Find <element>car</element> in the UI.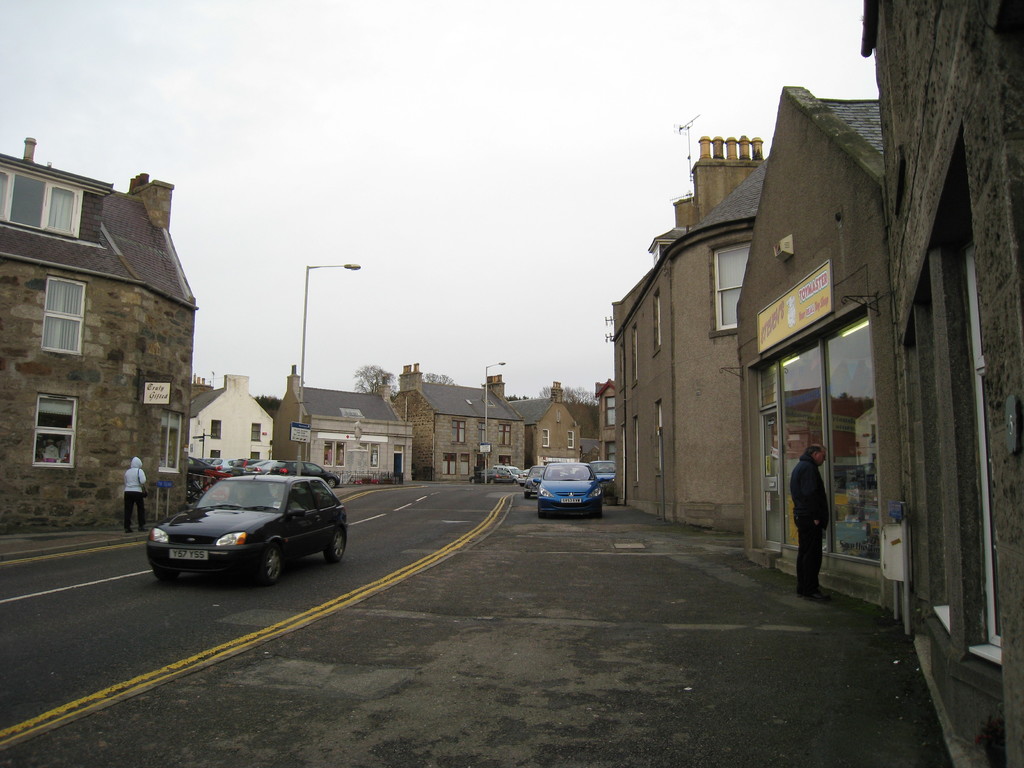
UI element at region(139, 464, 344, 587).
